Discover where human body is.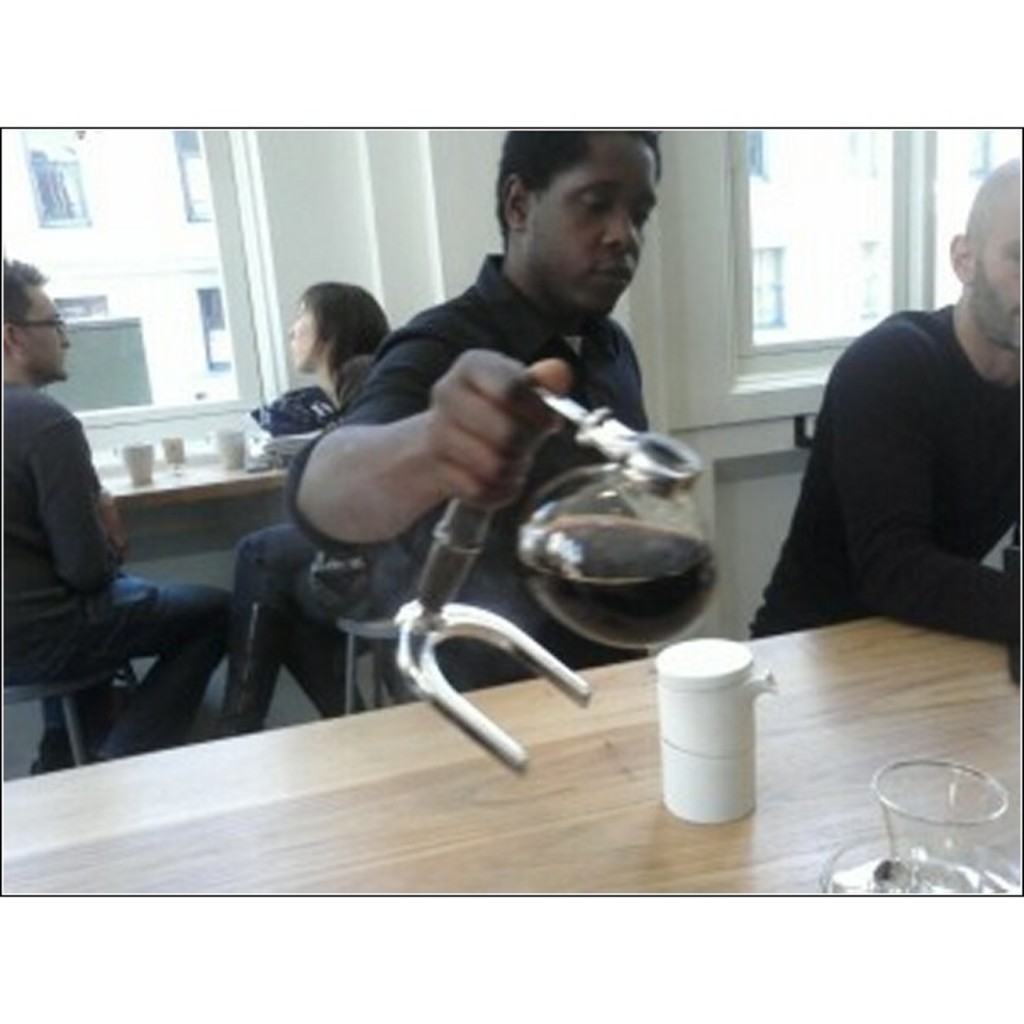
Discovered at x1=754, y1=236, x2=1012, y2=688.
